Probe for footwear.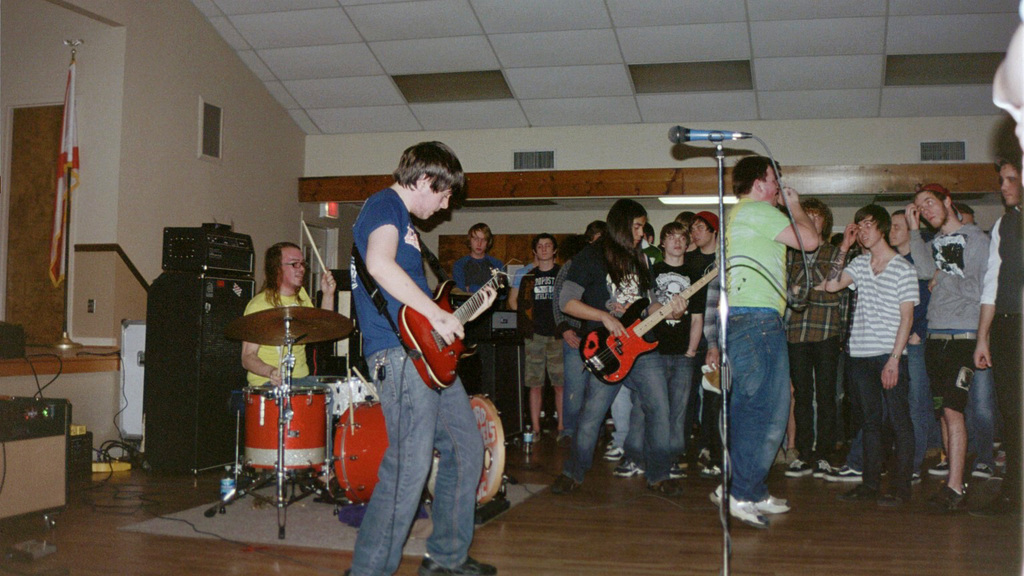
Probe result: [700, 459, 722, 477].
